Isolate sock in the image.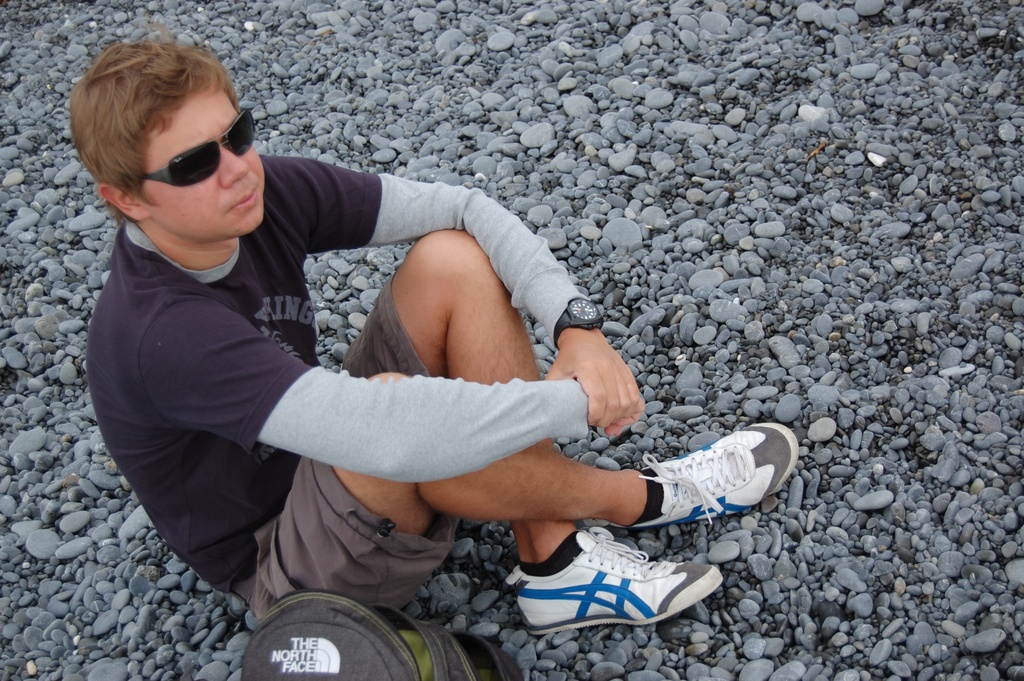
Isolated region: 619/463/664/525.
